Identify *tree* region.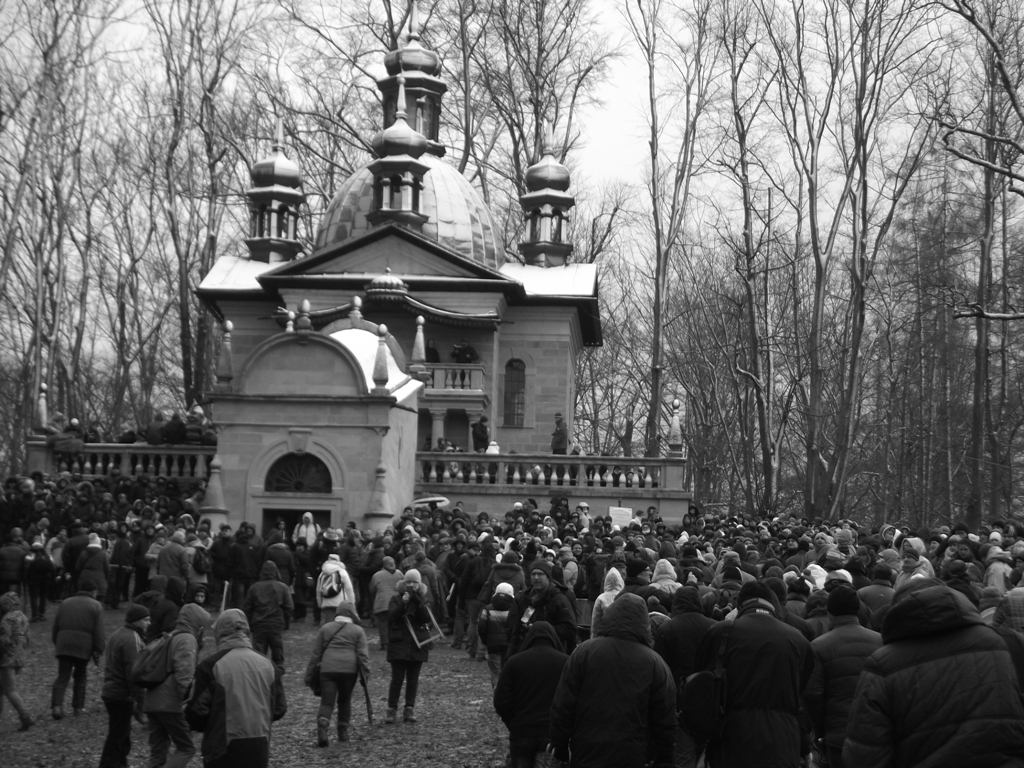
Region: 614:0:692:492.
